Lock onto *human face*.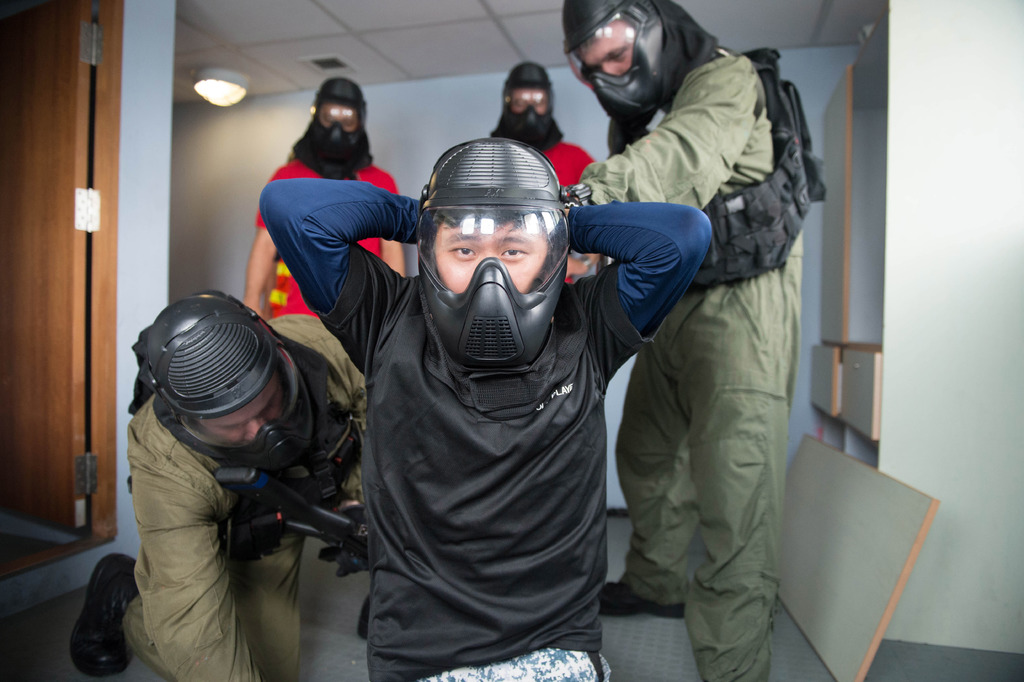
Locked: x1=317 y1=102 x2=359 y2=132.
